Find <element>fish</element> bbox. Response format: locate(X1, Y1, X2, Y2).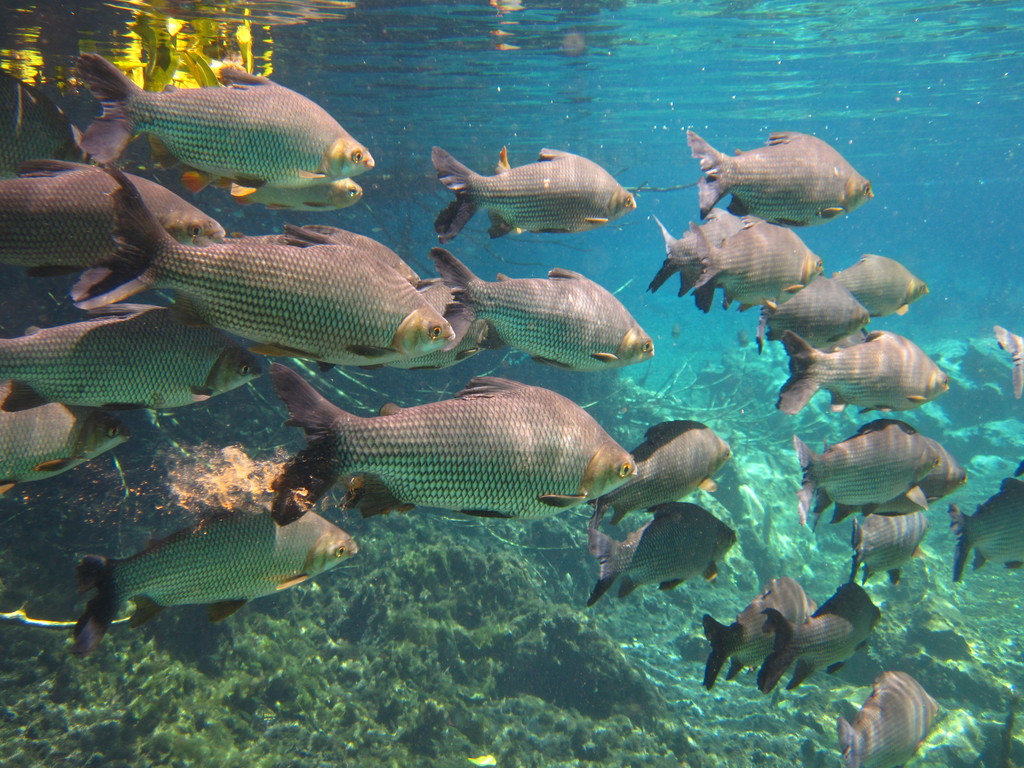
locate(68, 166, 451, 373).
